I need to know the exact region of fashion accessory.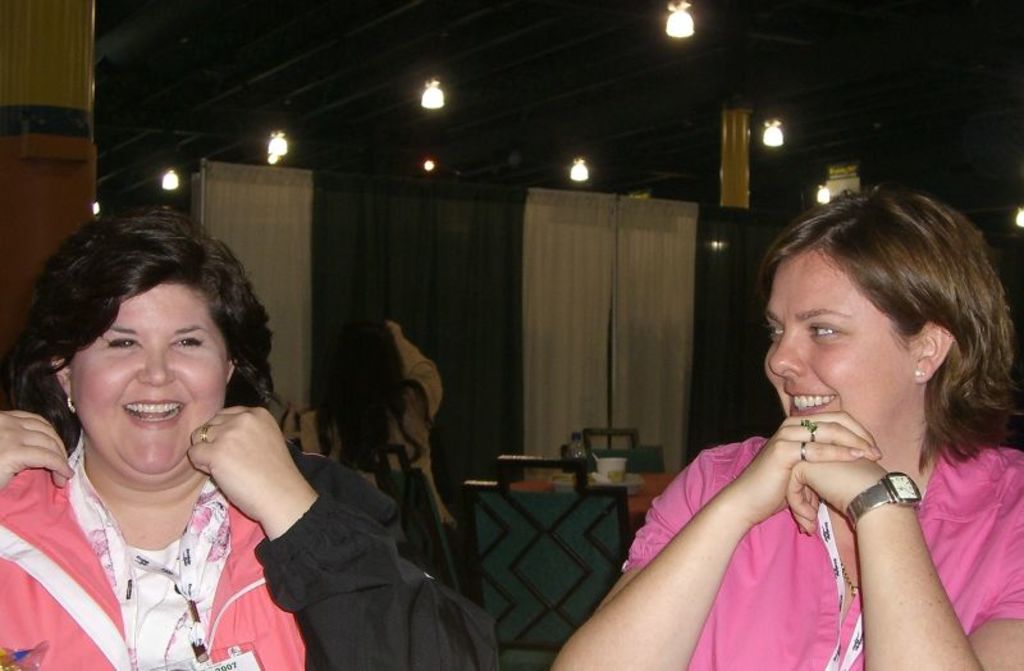
Region: box=[64, 394, 78, 415].
